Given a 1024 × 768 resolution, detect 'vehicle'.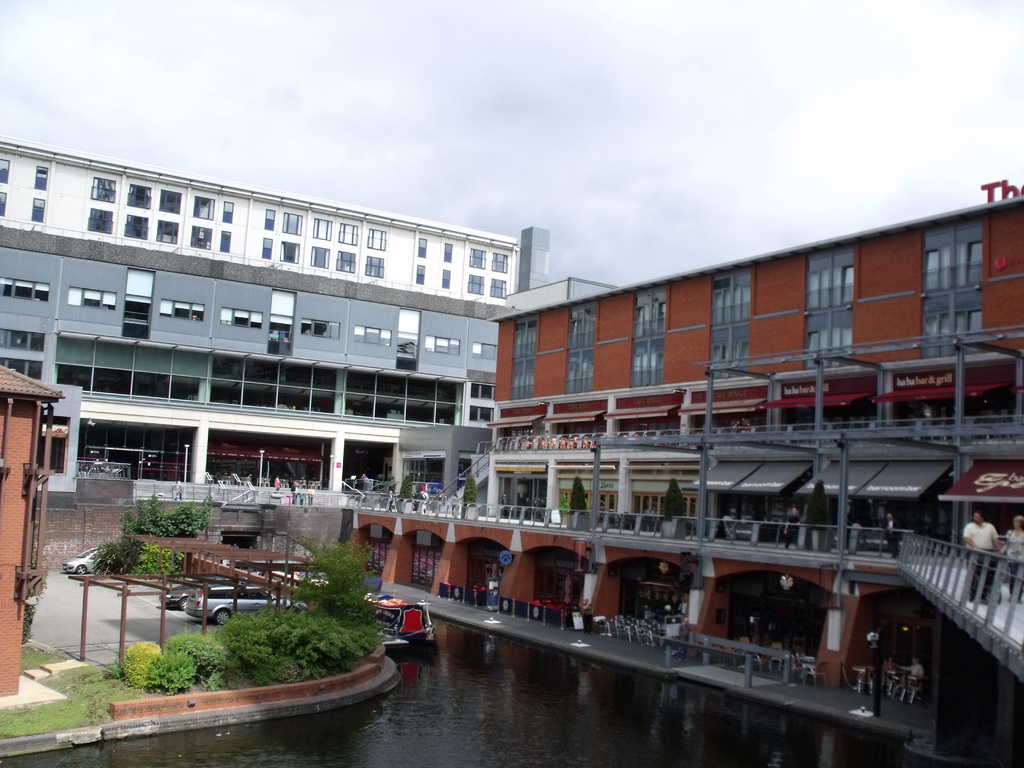
left=157, top=584, right=197, bottom=614.
